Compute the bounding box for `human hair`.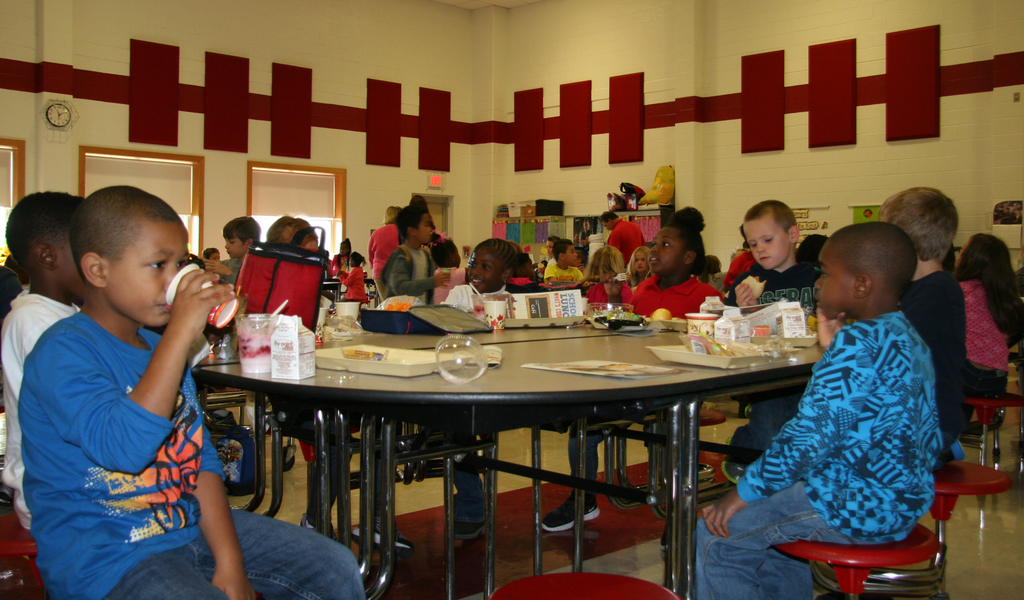
[4, 192, 81, 269].
